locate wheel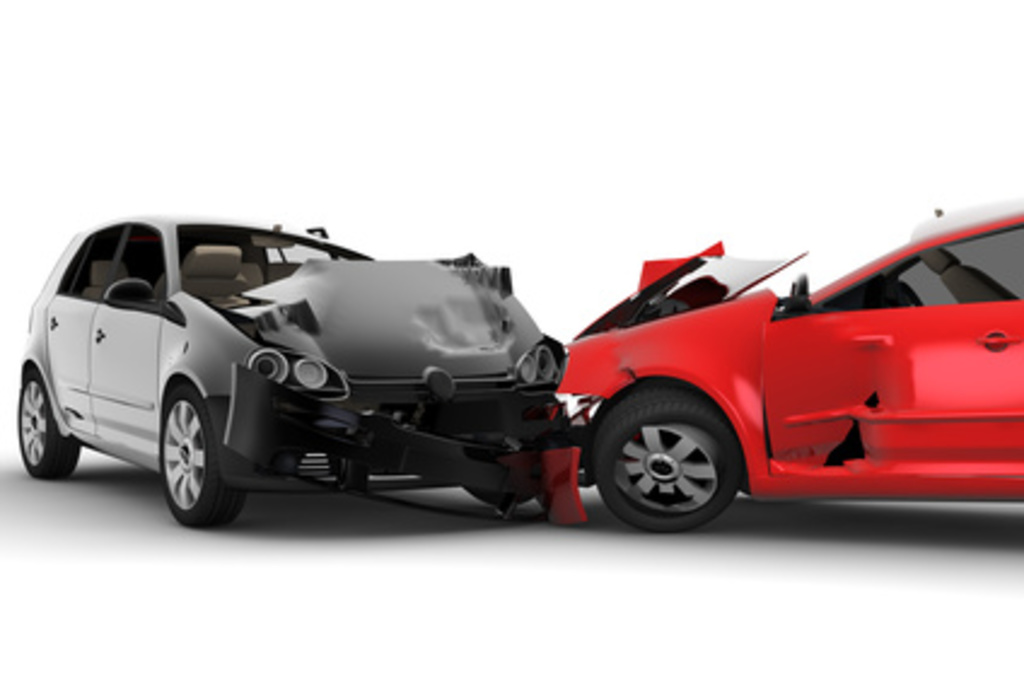
BBox(461, 488, 534, 507)
